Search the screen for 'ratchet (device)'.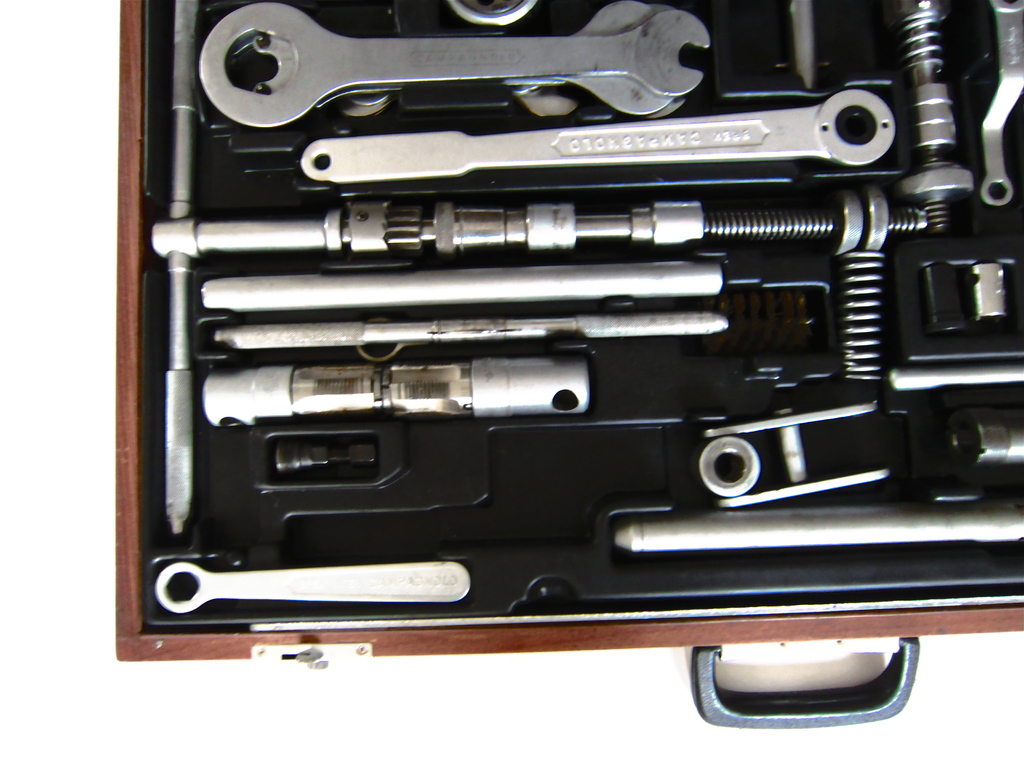
Found at [x1=303, y1=94, x2=890, y2=168].
